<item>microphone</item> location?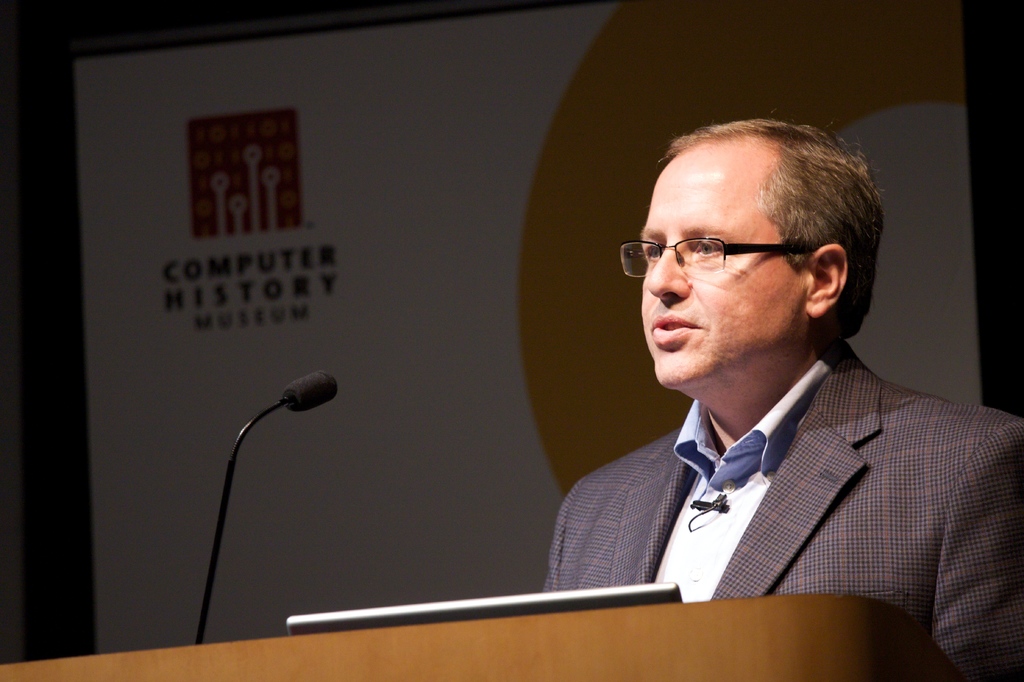
box=[240, 373, 339, 433]
